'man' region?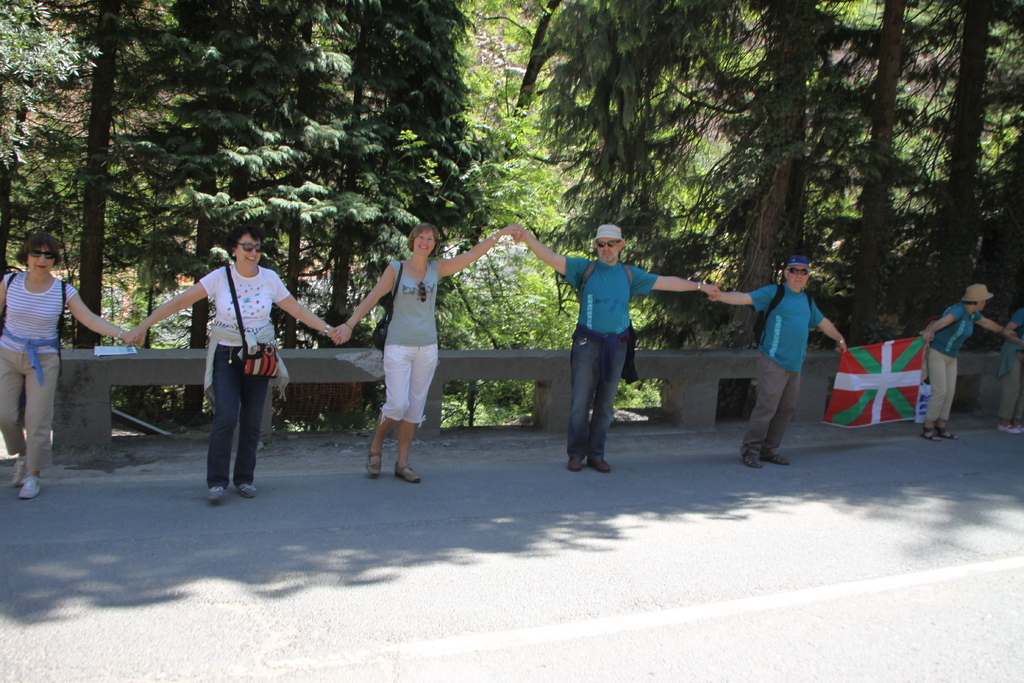
left=710, top=260, right=848, bottom=470
